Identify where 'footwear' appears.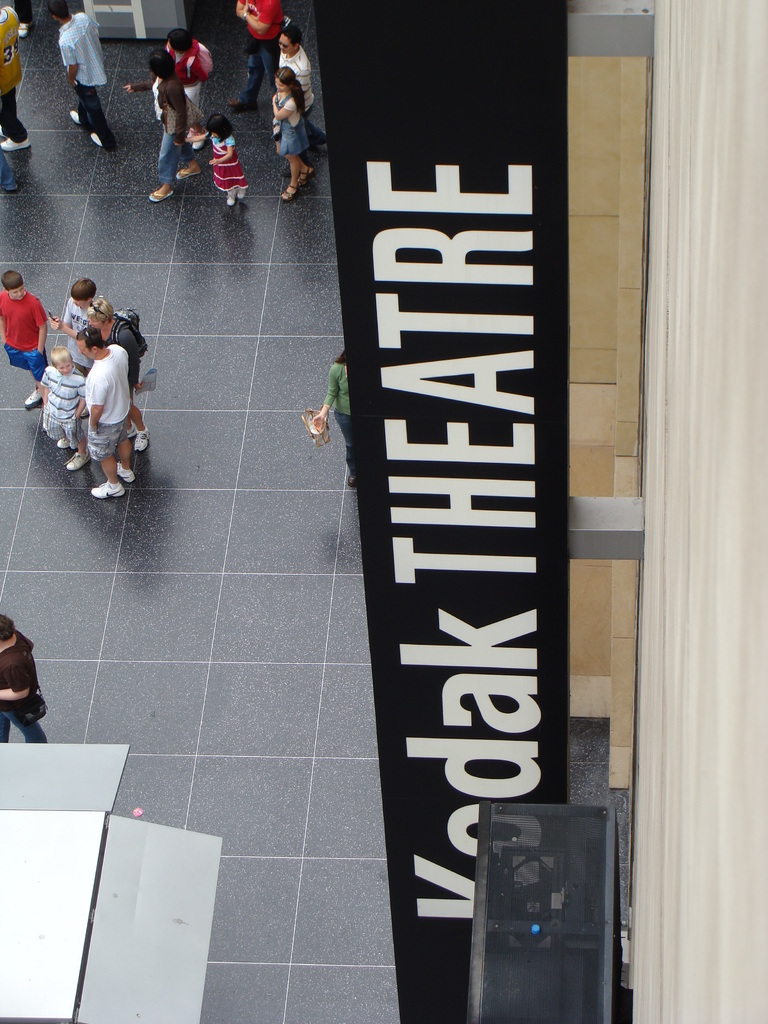
Appears at 25/385/44/408.
